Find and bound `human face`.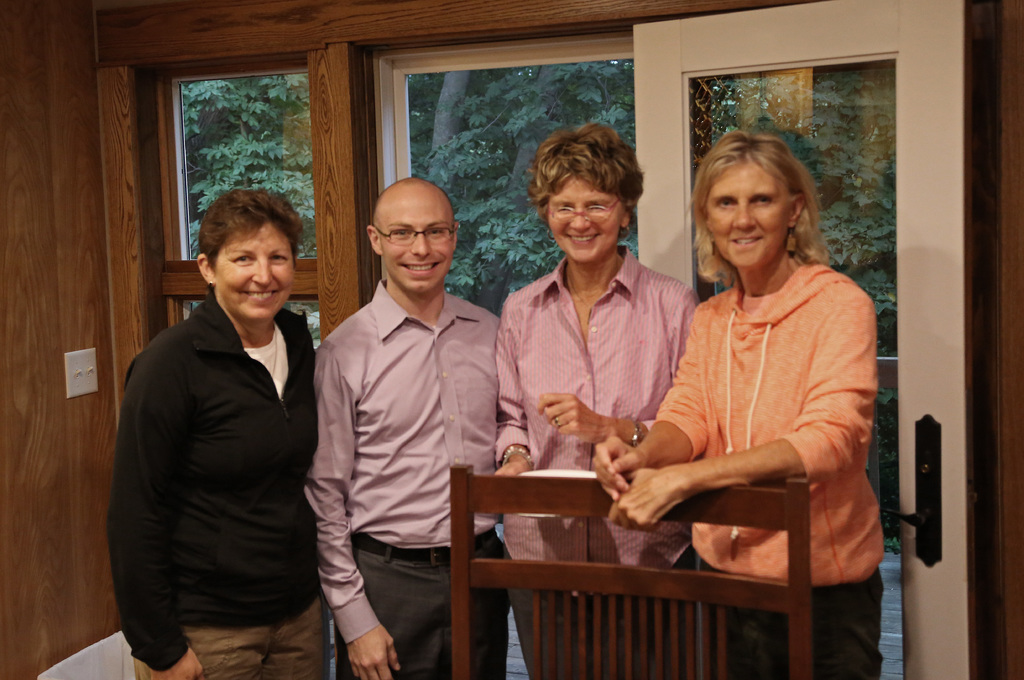
Bound: locate(550, 177, 627, 269).
